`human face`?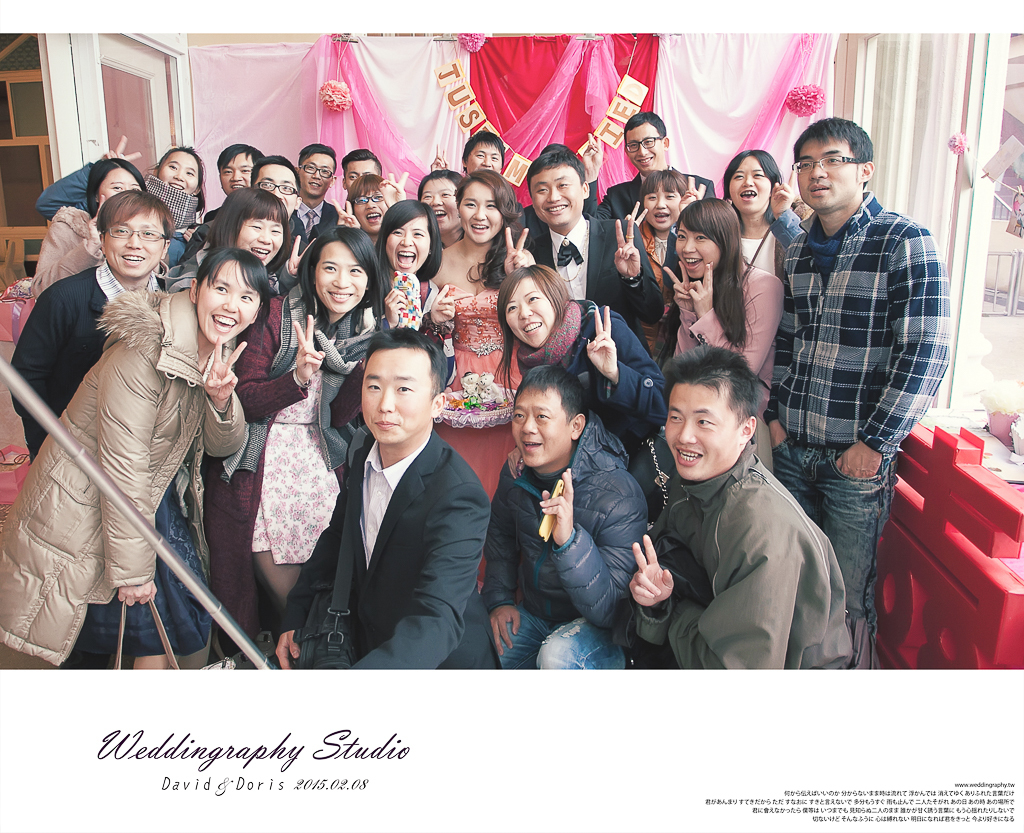
rect(198, 260, 262, 346)
